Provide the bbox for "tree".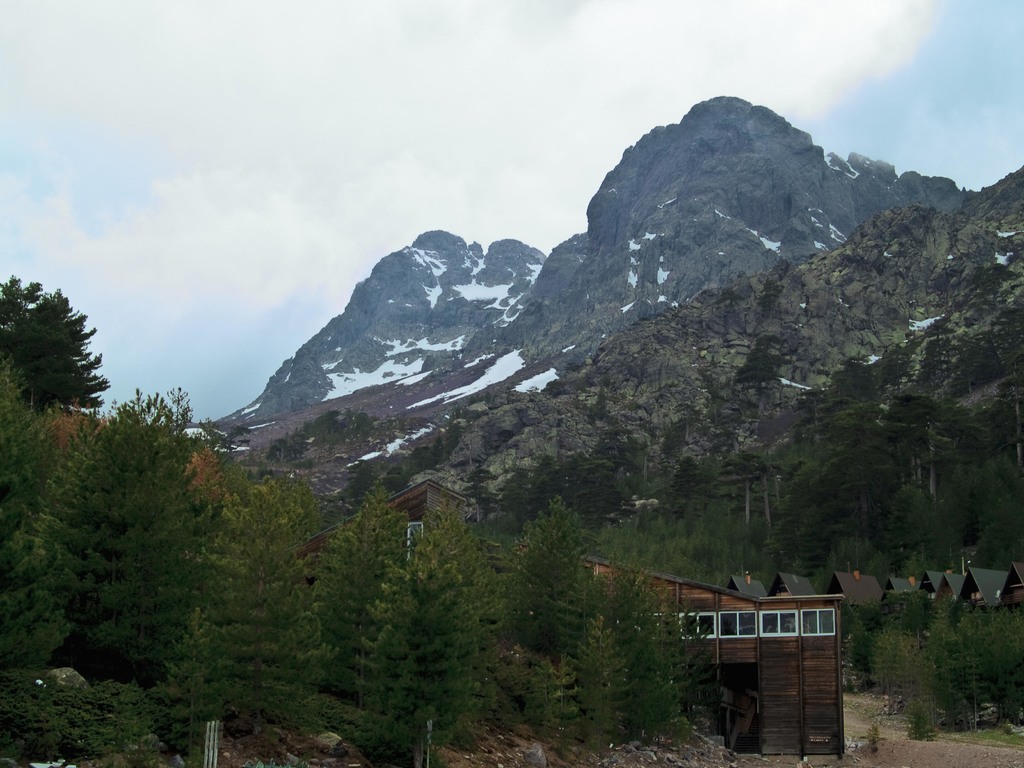
bbox=[166, 477, 329, 755].
